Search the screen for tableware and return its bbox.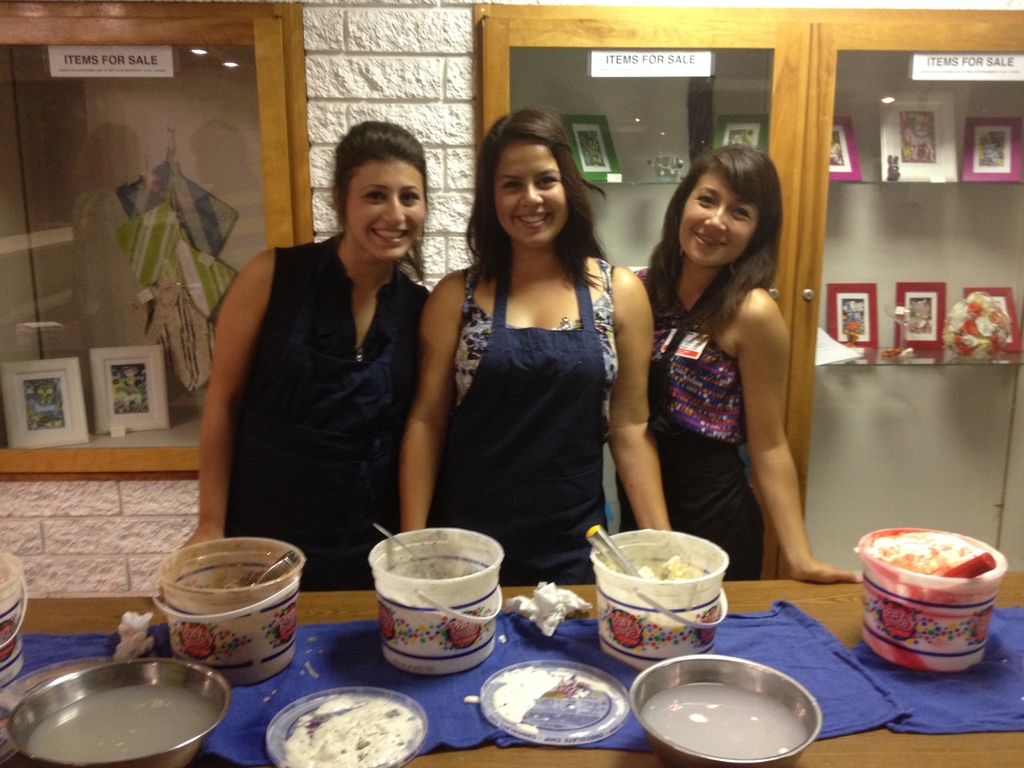
Found: {"left": 250, "top": 550, "right": 298, "bottom": 586}.
